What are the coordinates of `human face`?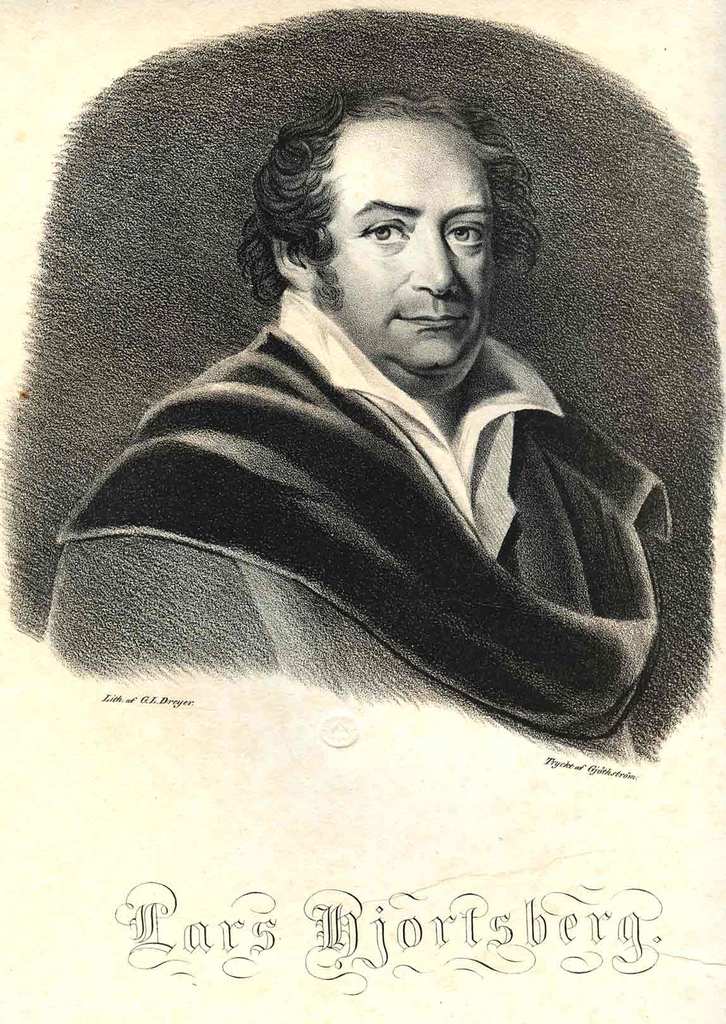
{"x1": 329, "y1": 127, "x2": 493, "y2": 370}.
